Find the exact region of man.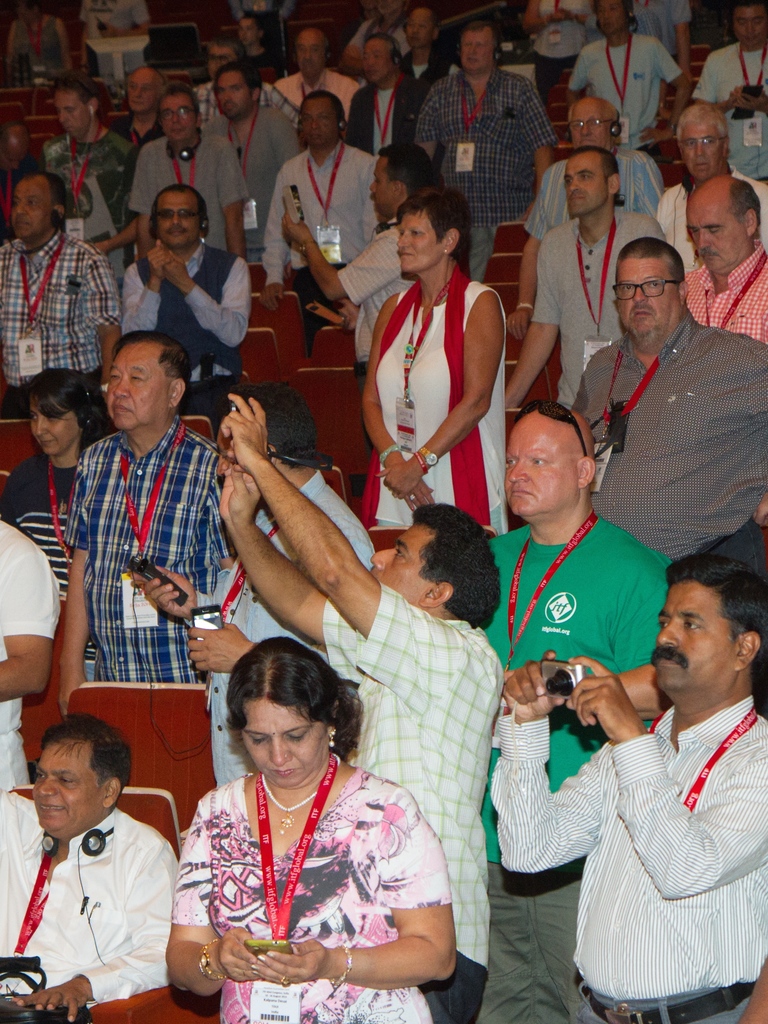
Exact region: (left=495, top=147, right=660, bottom=413).
